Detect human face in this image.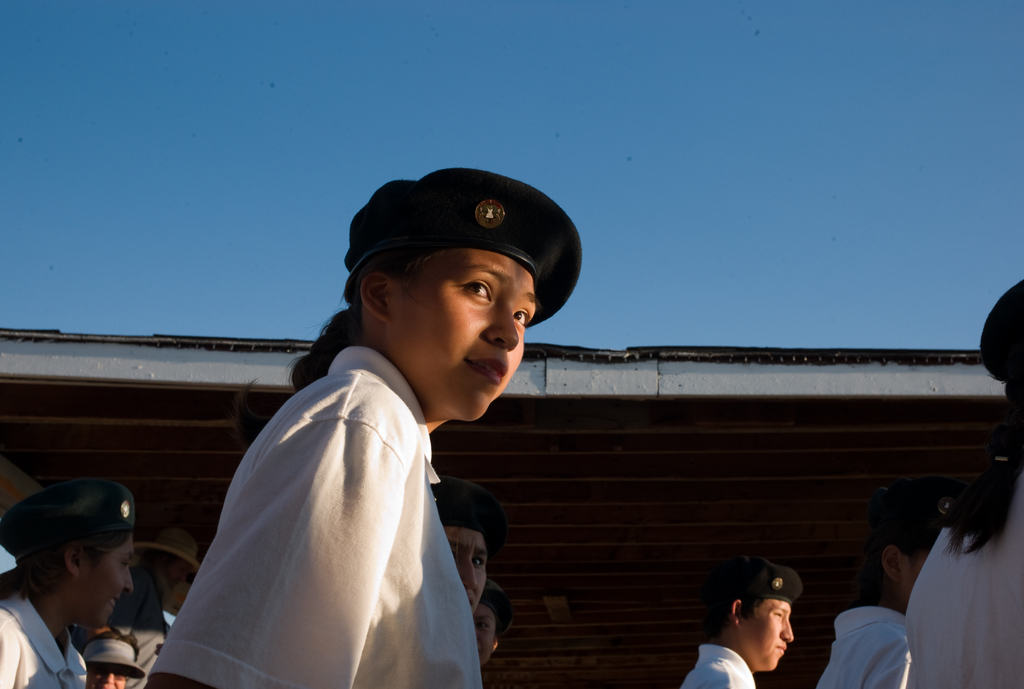
Detection: {"x1": 79, "y1": 535, "x2": 133, "y2": 629}.
